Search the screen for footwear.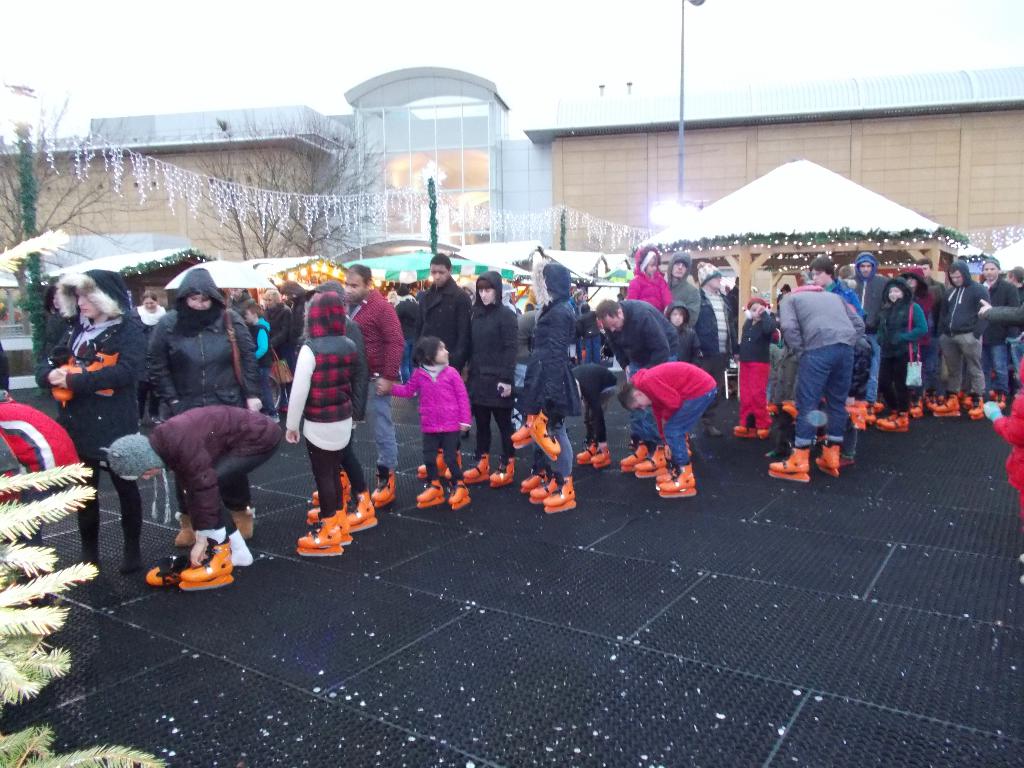
Found at l=177, t=542, r=232, b=587.
